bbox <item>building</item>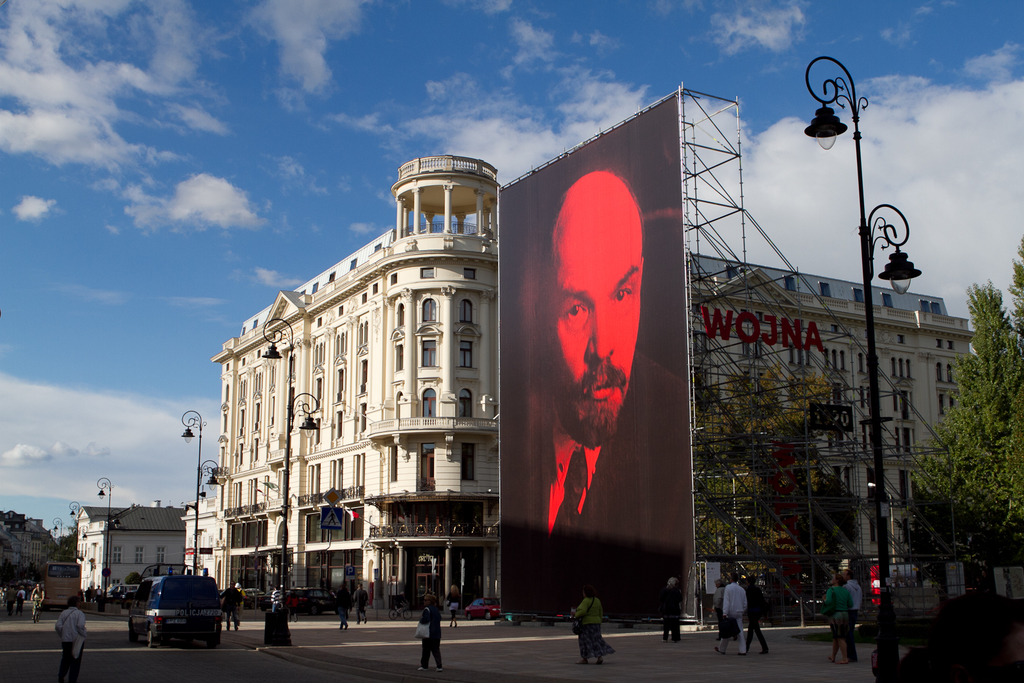
(left=74, top=504, right=188, bottom=600)
